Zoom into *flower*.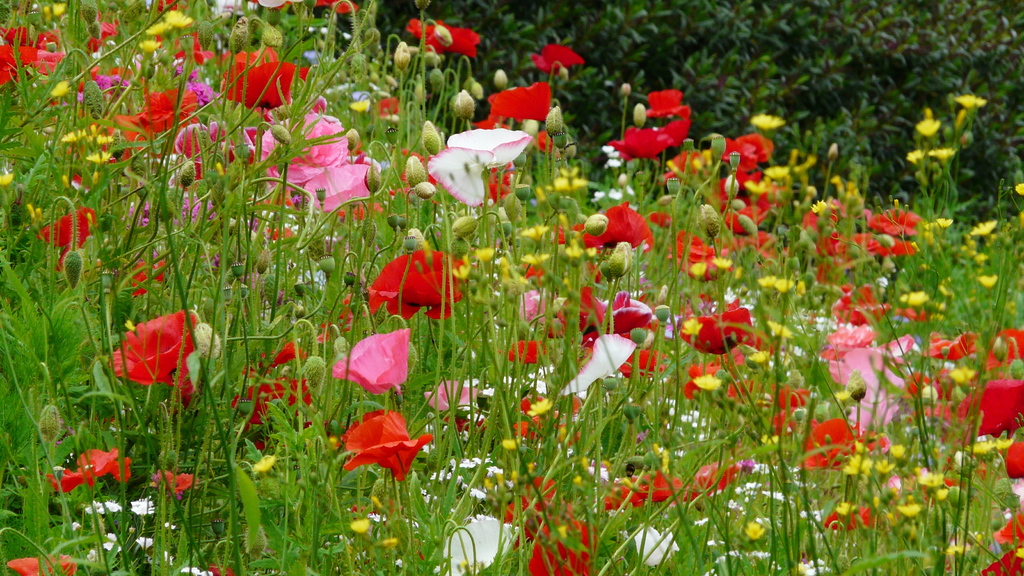
Zoom target: l=45, t=445, r=125, b=498.
